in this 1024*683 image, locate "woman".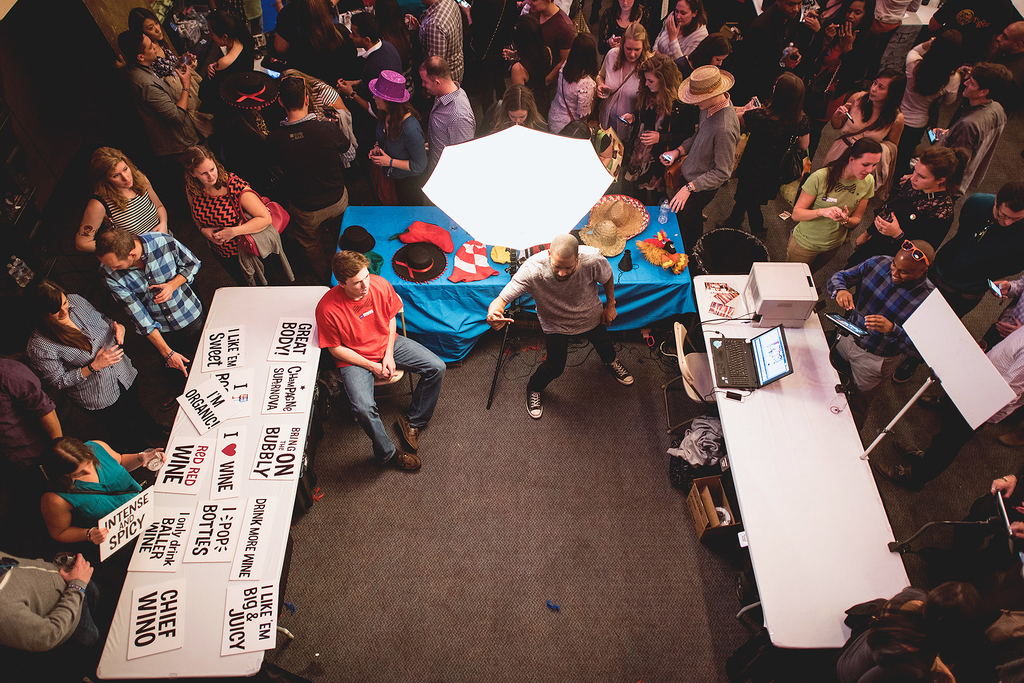
Bounding box: bbox=[24, 279, 171, 453].
